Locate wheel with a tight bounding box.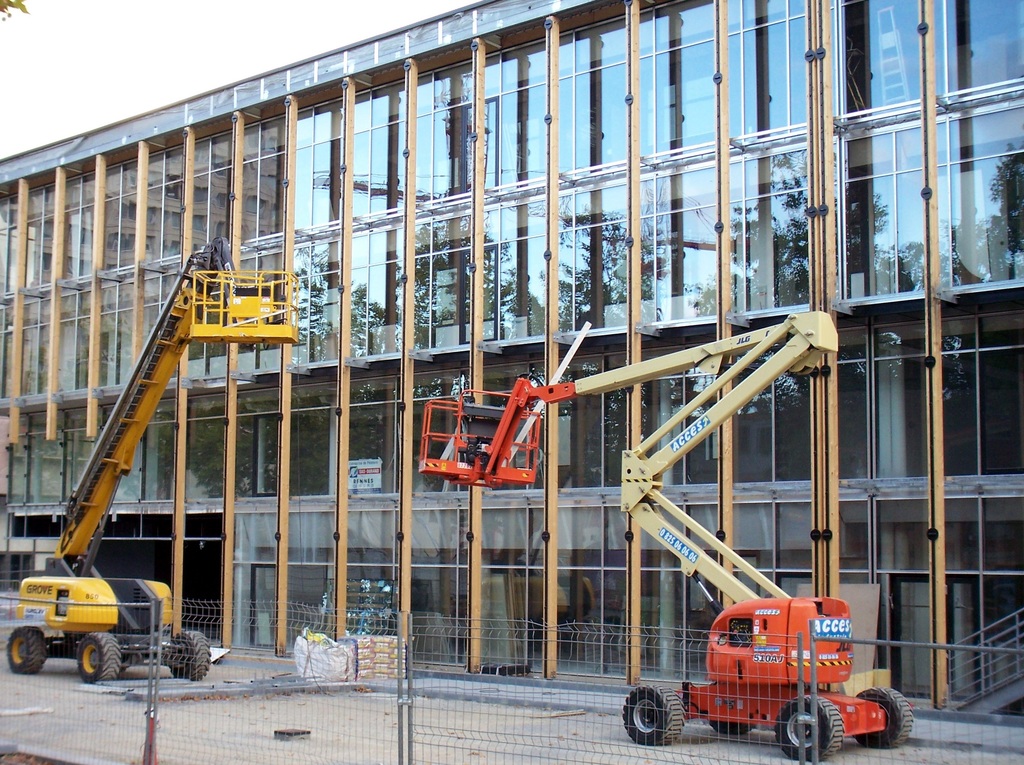
bbox=[857, 687, 915, 745].
